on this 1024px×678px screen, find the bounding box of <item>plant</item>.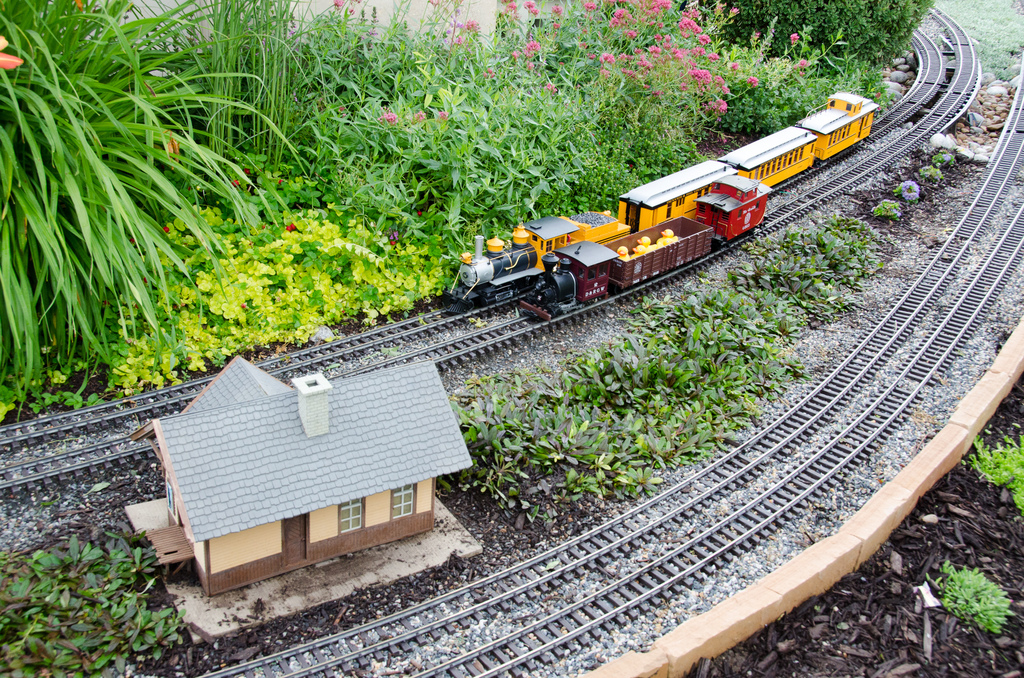
Bounding box: x1=100 y1=145 x2=460 y2=406.
